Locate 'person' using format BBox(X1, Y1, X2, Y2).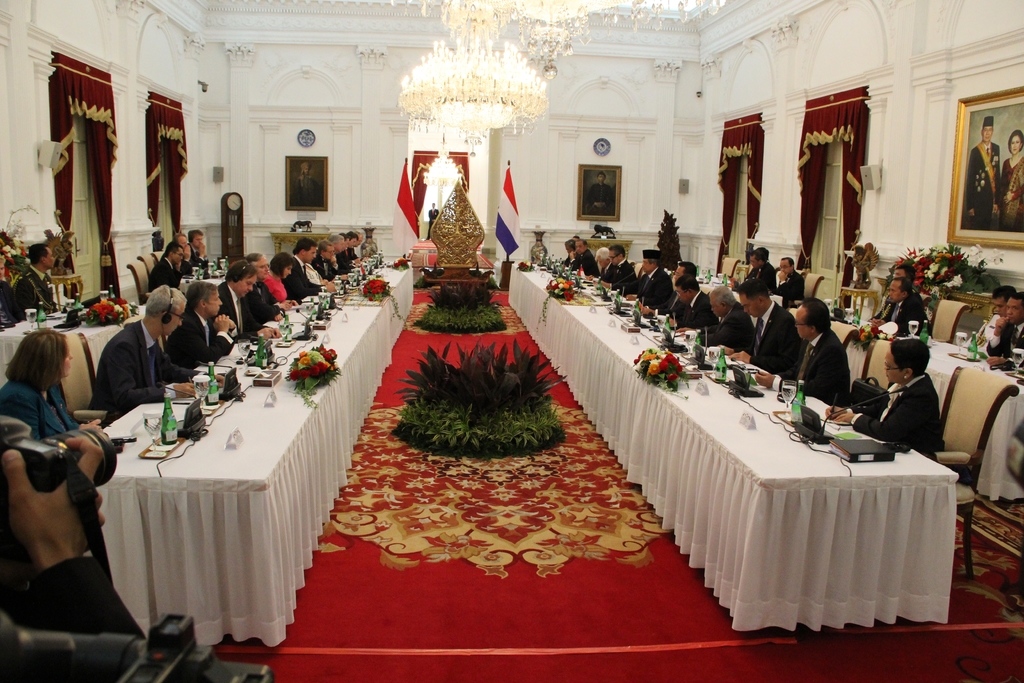
BBox(987, 285, 1023, 364).
